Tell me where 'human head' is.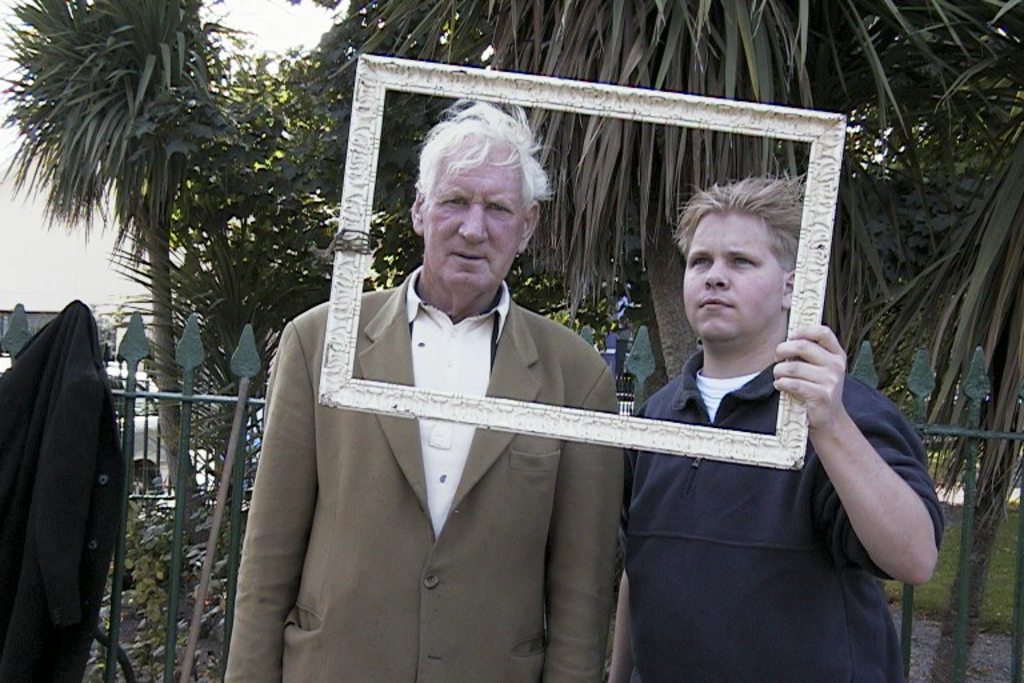
'human head' is at (x1=405, y1=96, x2=552, y2=276).
